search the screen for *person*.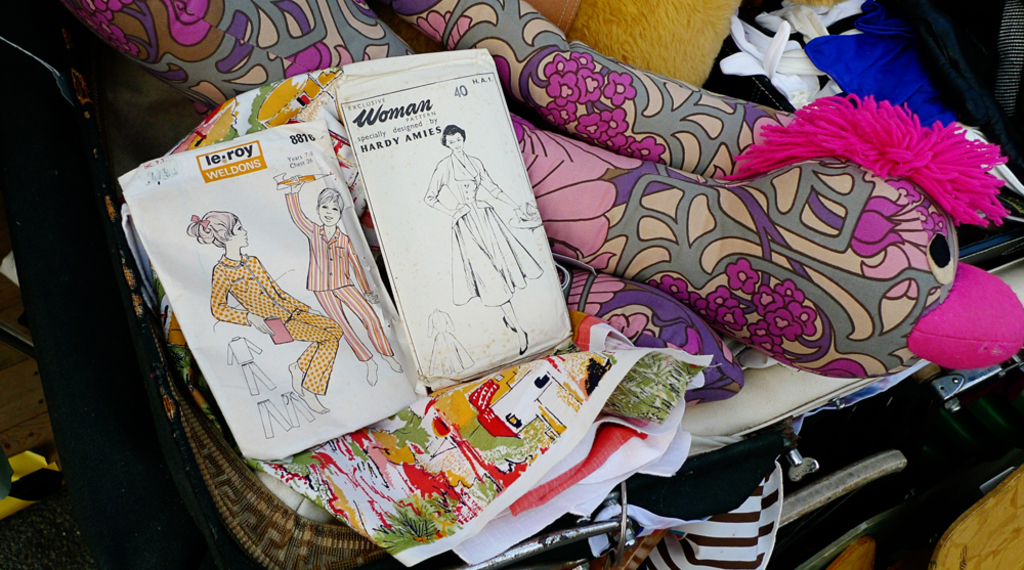
Found at bbox(418, 123, 538, 355).
